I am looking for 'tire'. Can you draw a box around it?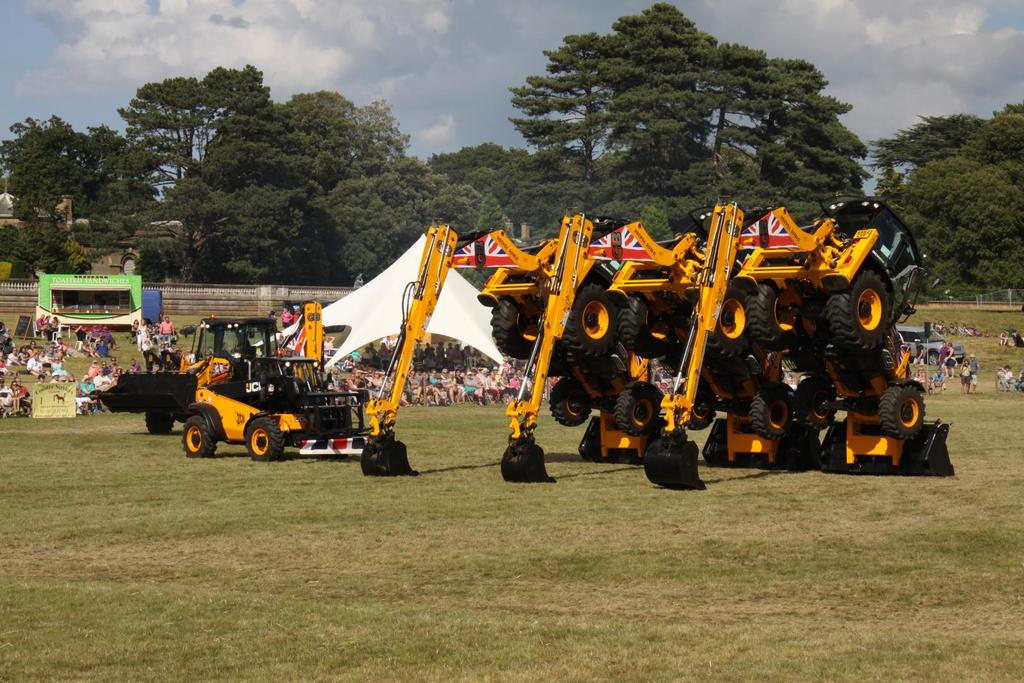
Sure, the bounding box is left=678, top=381, right=715, bottom=430.
